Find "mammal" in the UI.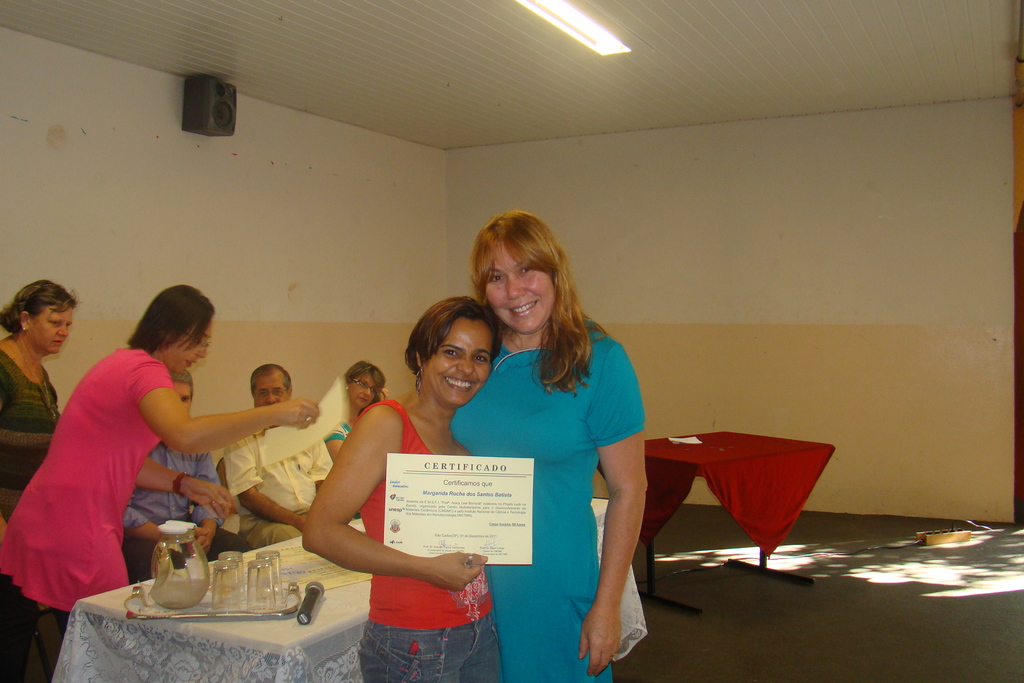
UI element at (left=331, top=363, right=396, bottom=520).
